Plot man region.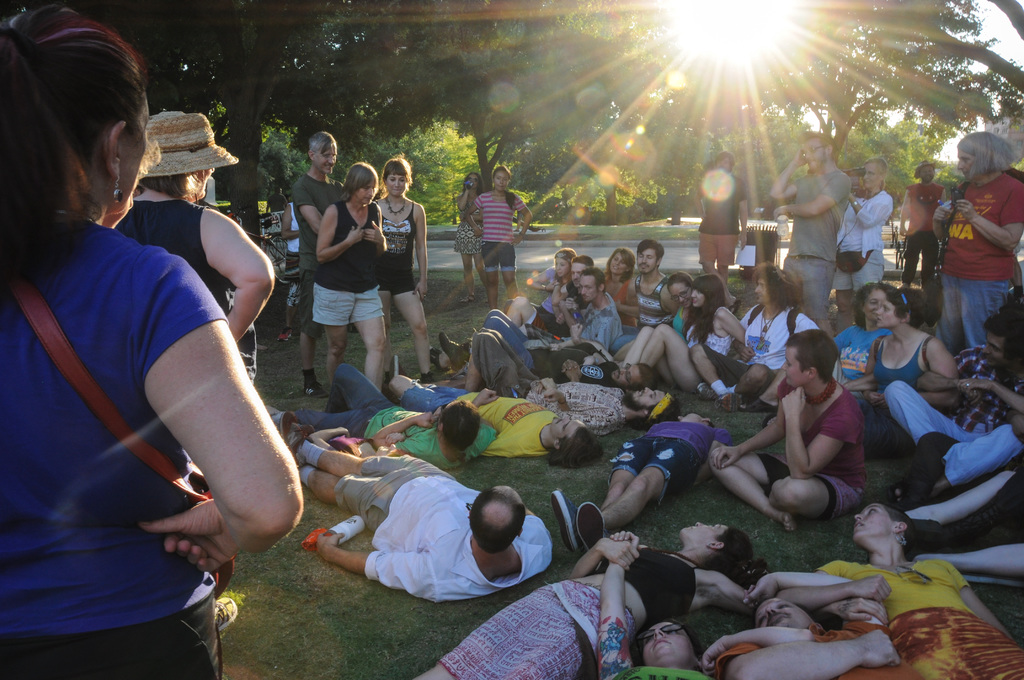
Plotted at rect(298, 131, 350, 395).
